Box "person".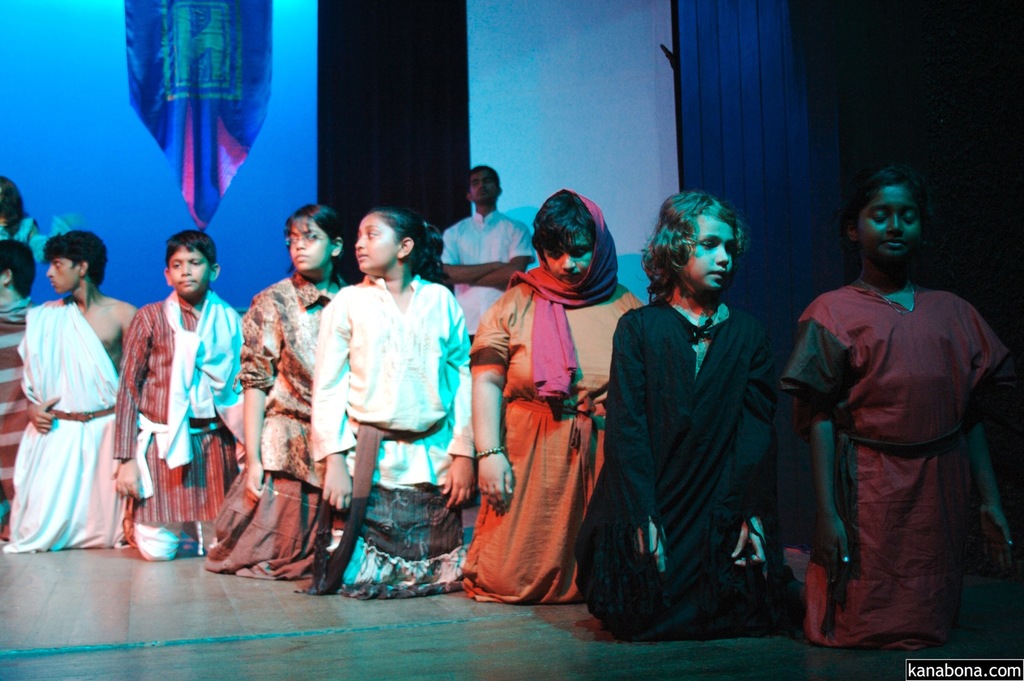
left=204, top=206, right=356, bottom=584.
